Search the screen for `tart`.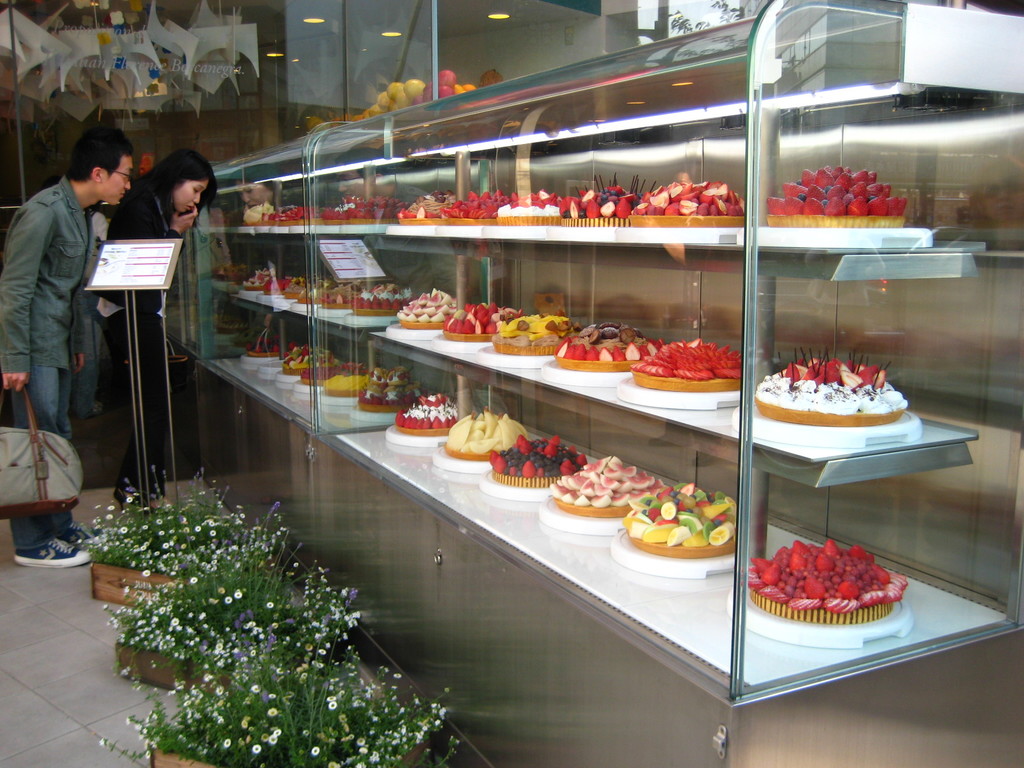
Found at 401:187:459:225.
